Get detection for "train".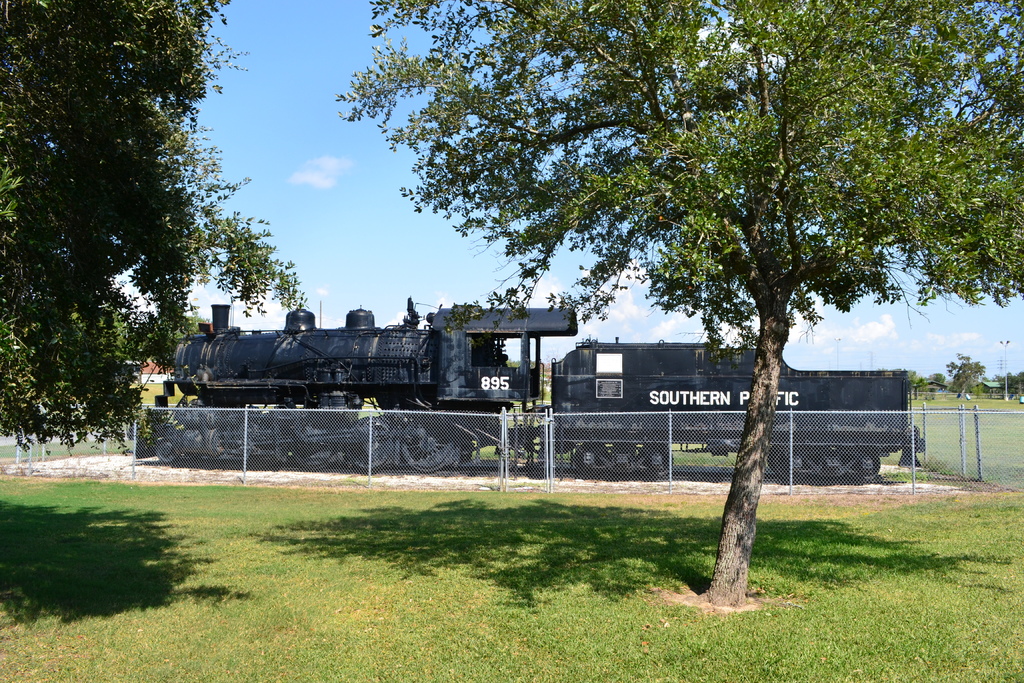
Detection: rect(125, 292, 908, 483).
